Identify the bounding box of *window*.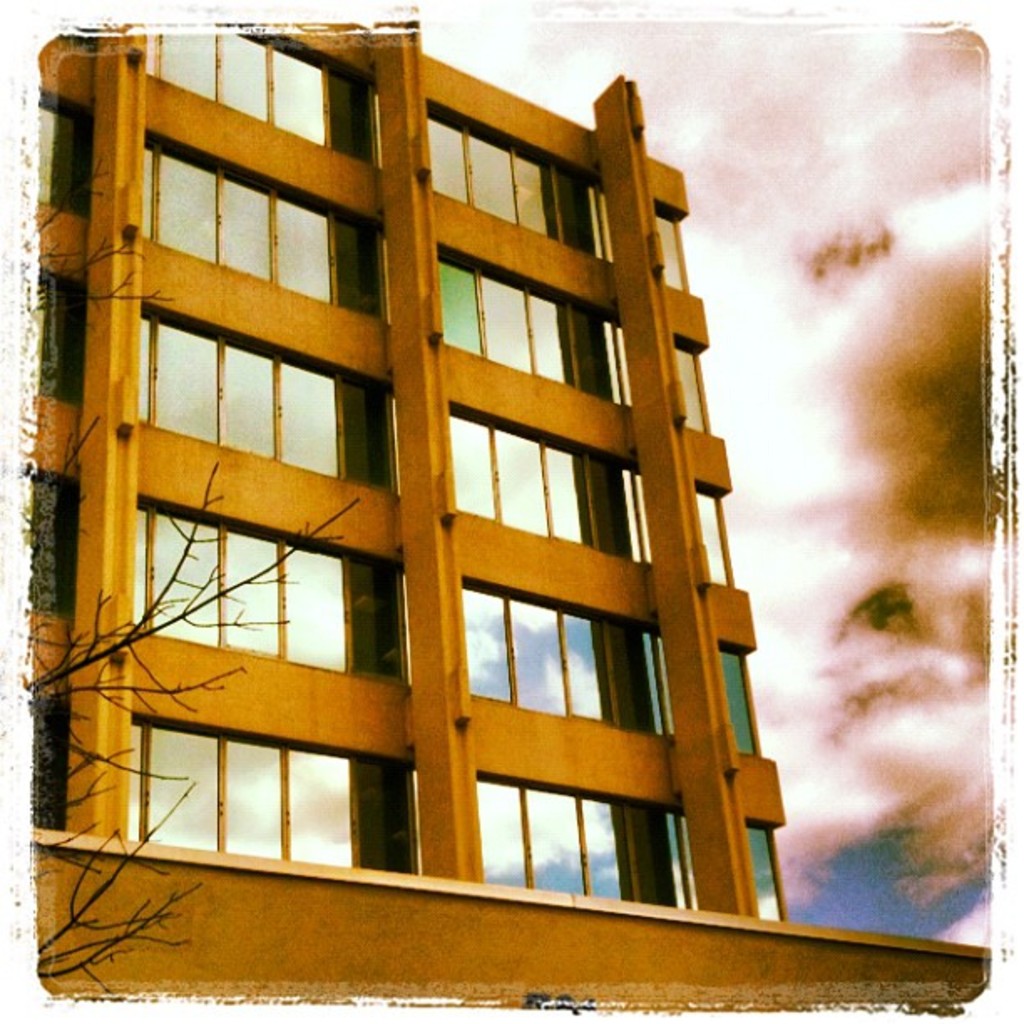
<region>674, 350, 713, 433</region>.
